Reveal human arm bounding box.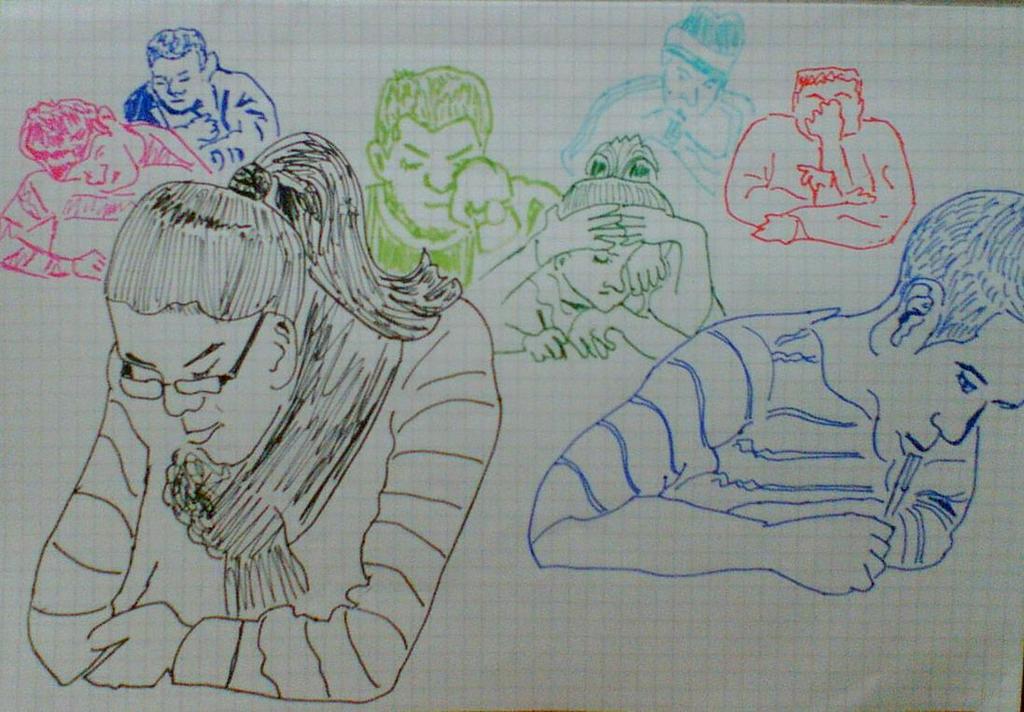
Revealed: [615,201,723,333].
